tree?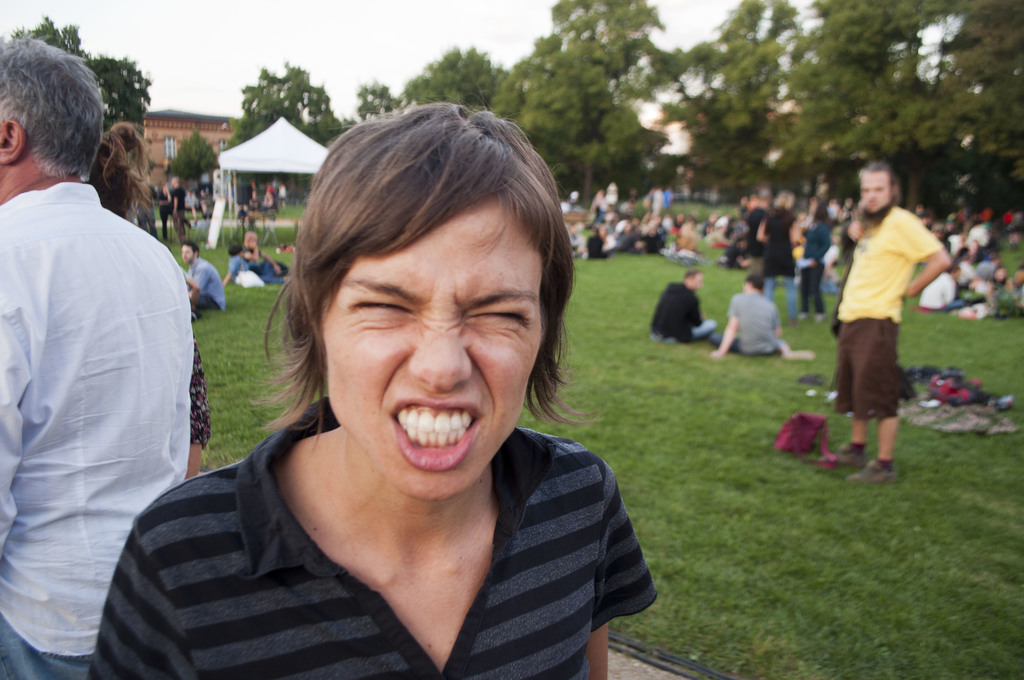
x1=0, y1=10, x2=154, y2=163
